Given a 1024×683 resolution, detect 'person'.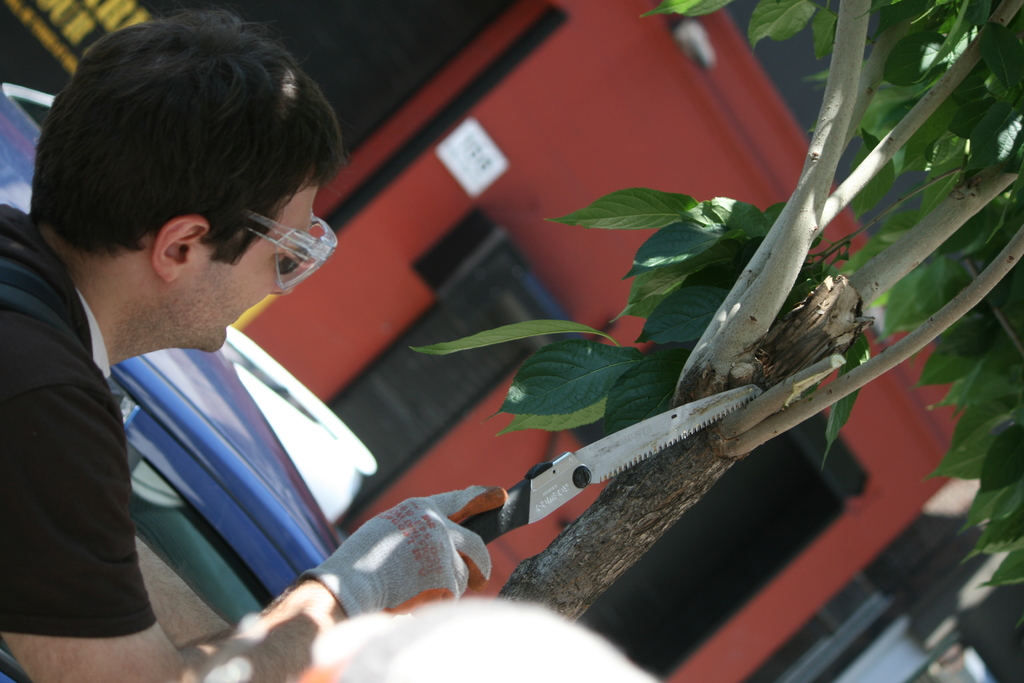
(x1=28, y1=10, x2=464, y2=668).
